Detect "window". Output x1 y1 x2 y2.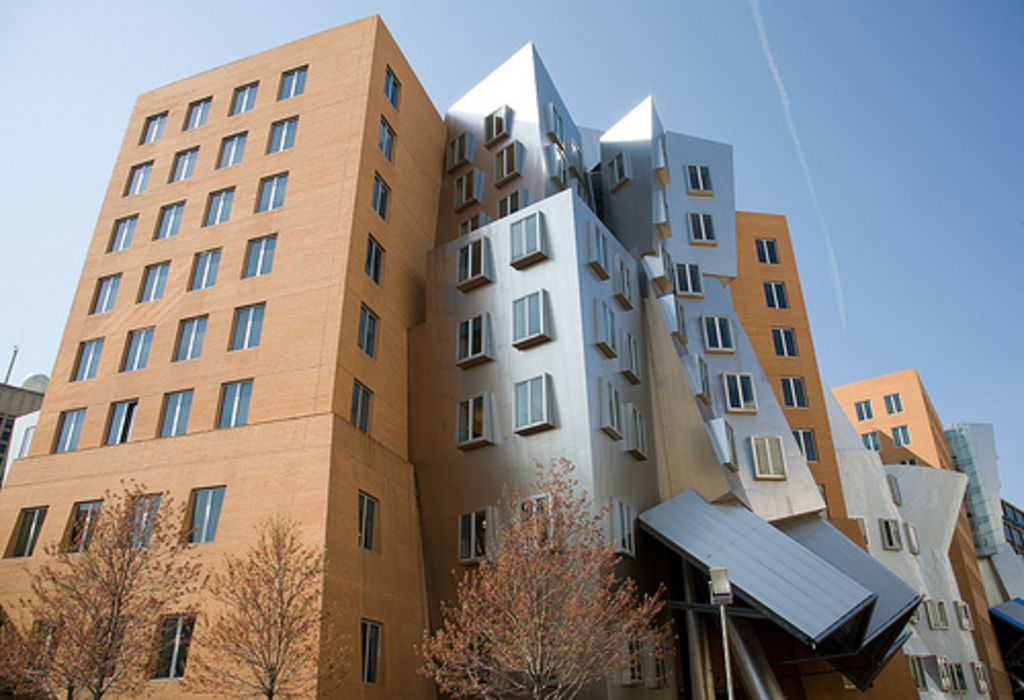
520 491 555 553.
